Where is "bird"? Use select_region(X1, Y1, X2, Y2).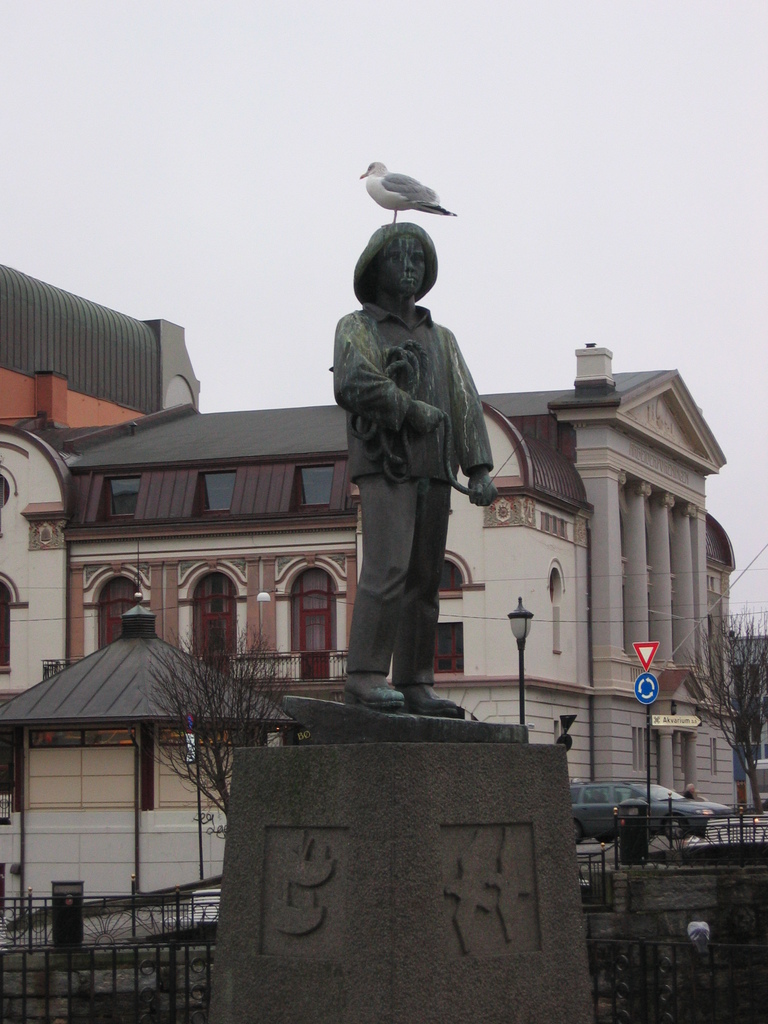
select_region(356, 159, 460, 228).
